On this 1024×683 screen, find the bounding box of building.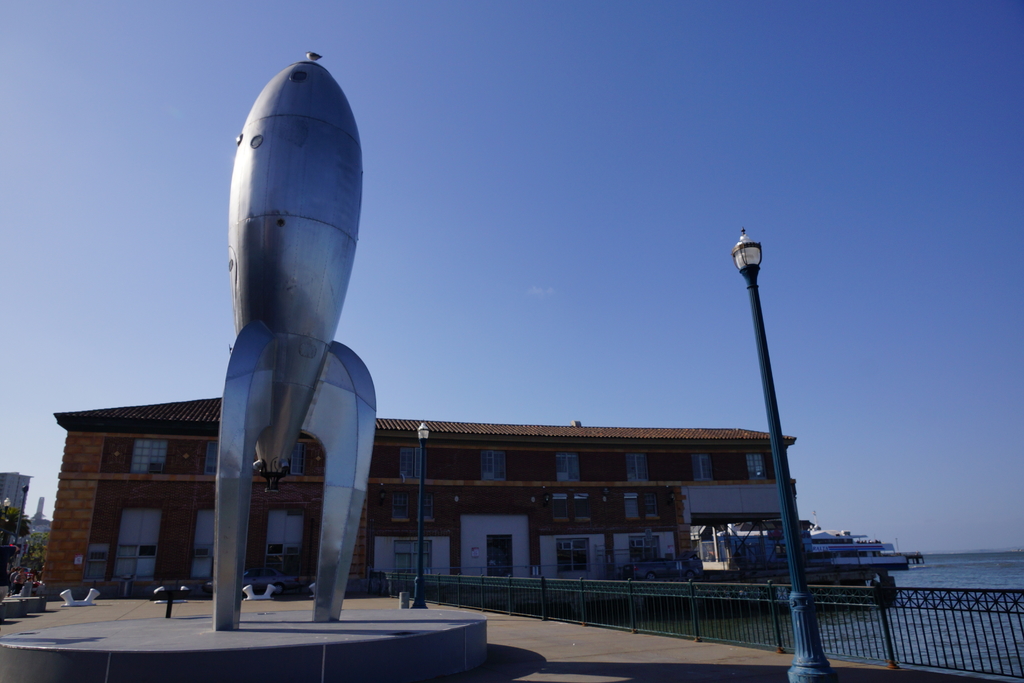
Bounding box: crop(0, 468, 35, 514).
